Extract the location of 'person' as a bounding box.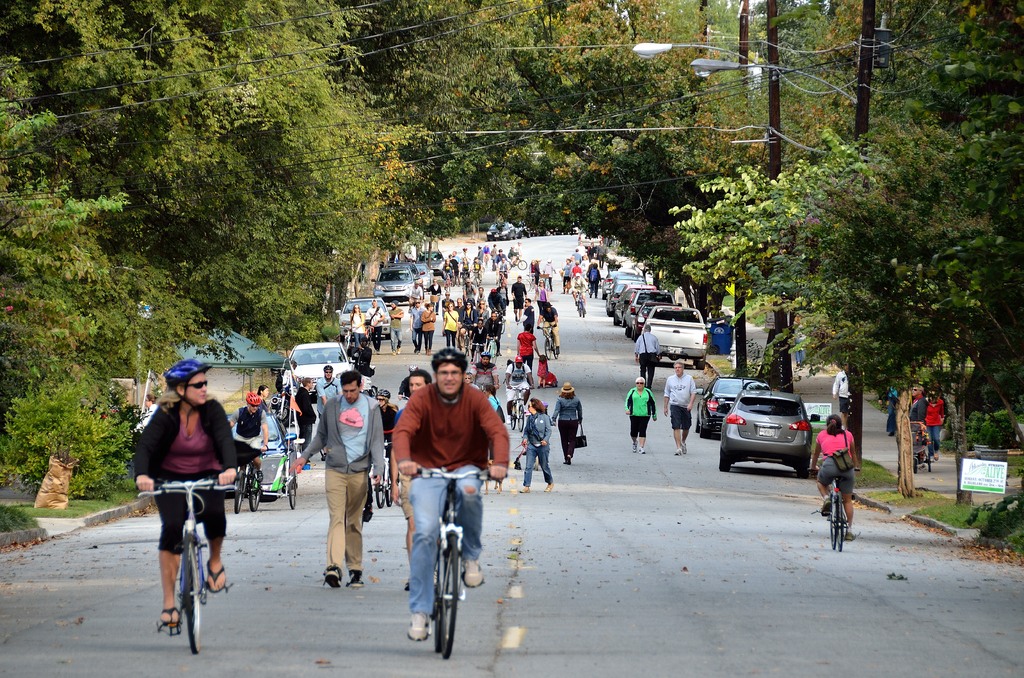
crop(458, 255, 472, 277).
